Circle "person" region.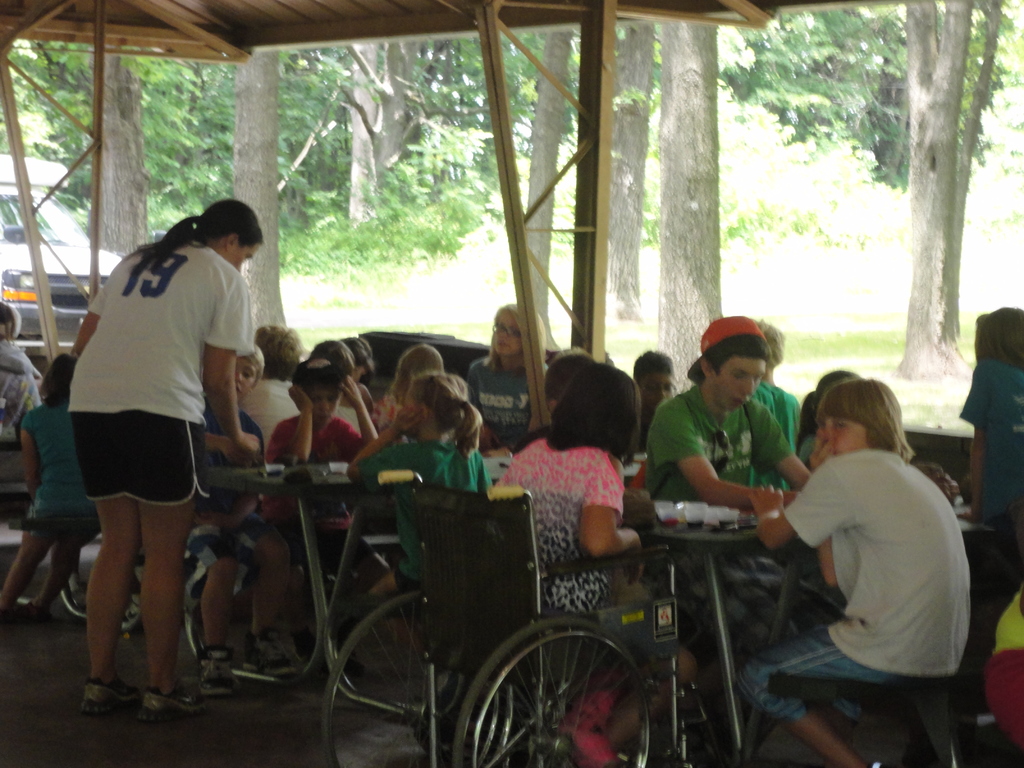
Region: select_region(55, 198, 265, 723).
